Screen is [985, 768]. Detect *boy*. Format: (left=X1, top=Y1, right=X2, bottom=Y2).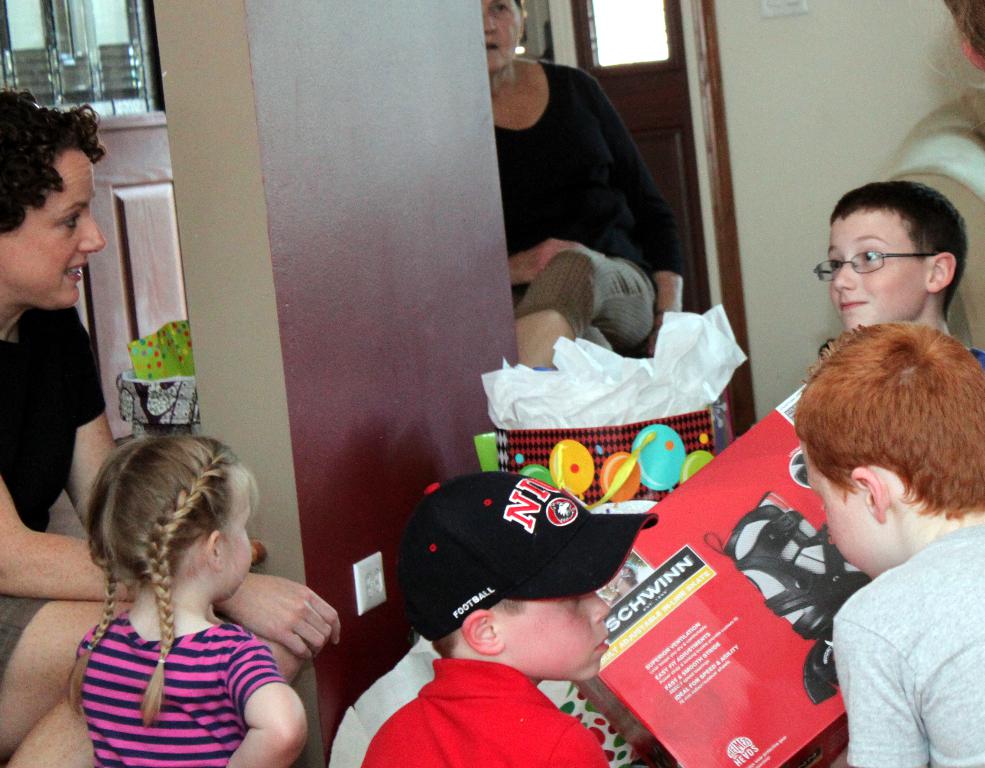
(left=342, top=453, right=698, bottom=746).
